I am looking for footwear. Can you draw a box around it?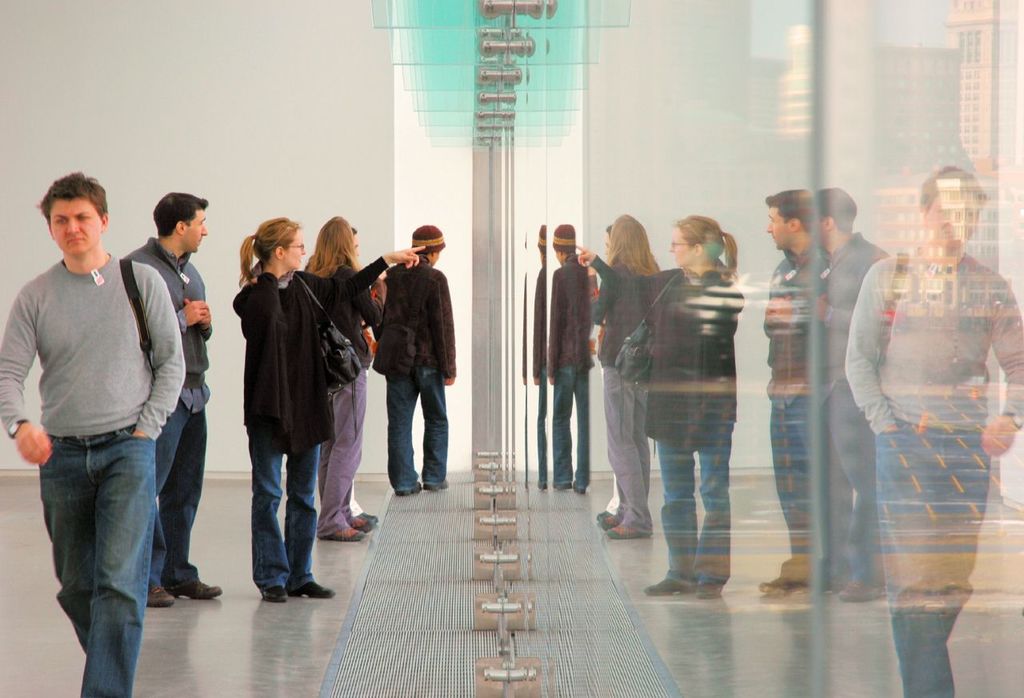
Sure, the bounding box is <box>284,572,343,596</box>.
